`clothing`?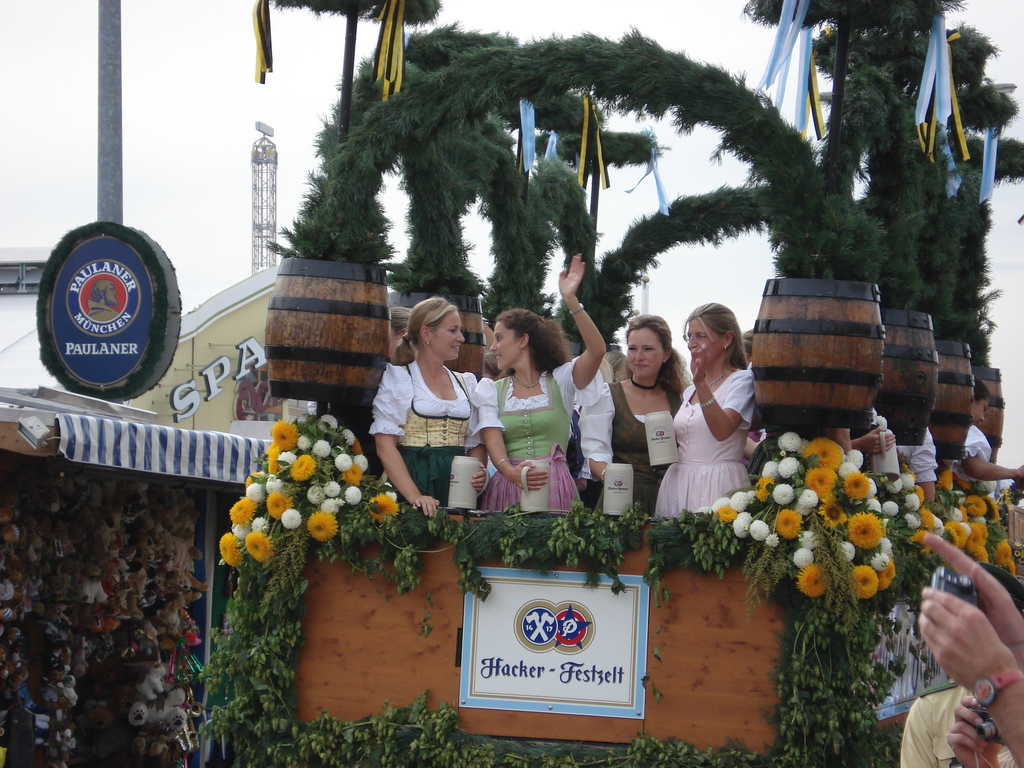
[left=898, top=428, right=938, bottom=483]
